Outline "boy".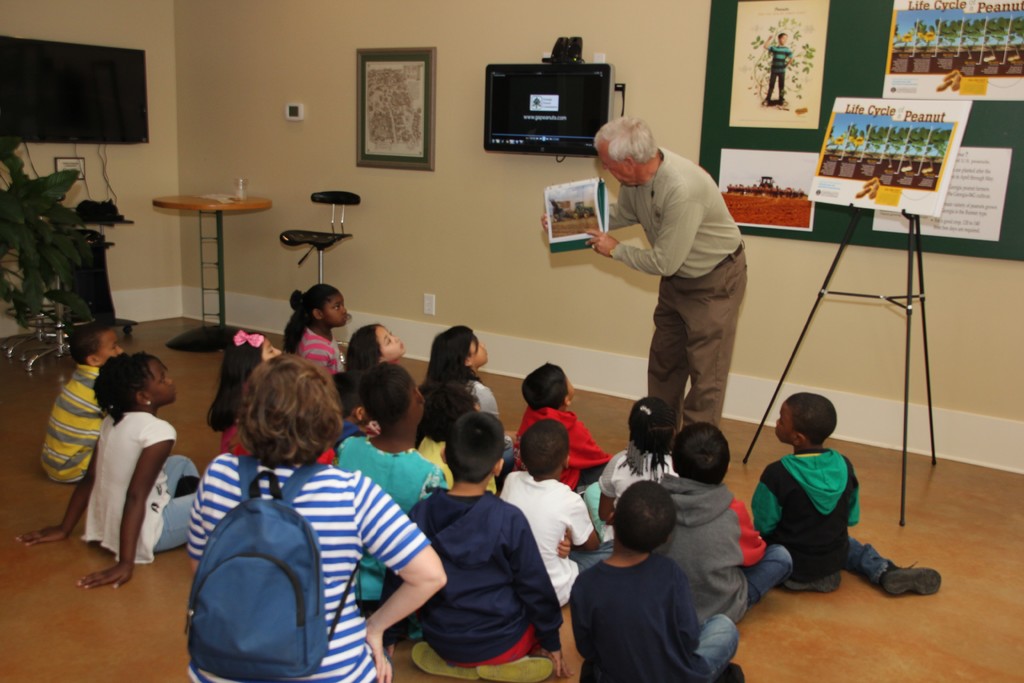
Outline: bbox(183, 355, 451, 682).
